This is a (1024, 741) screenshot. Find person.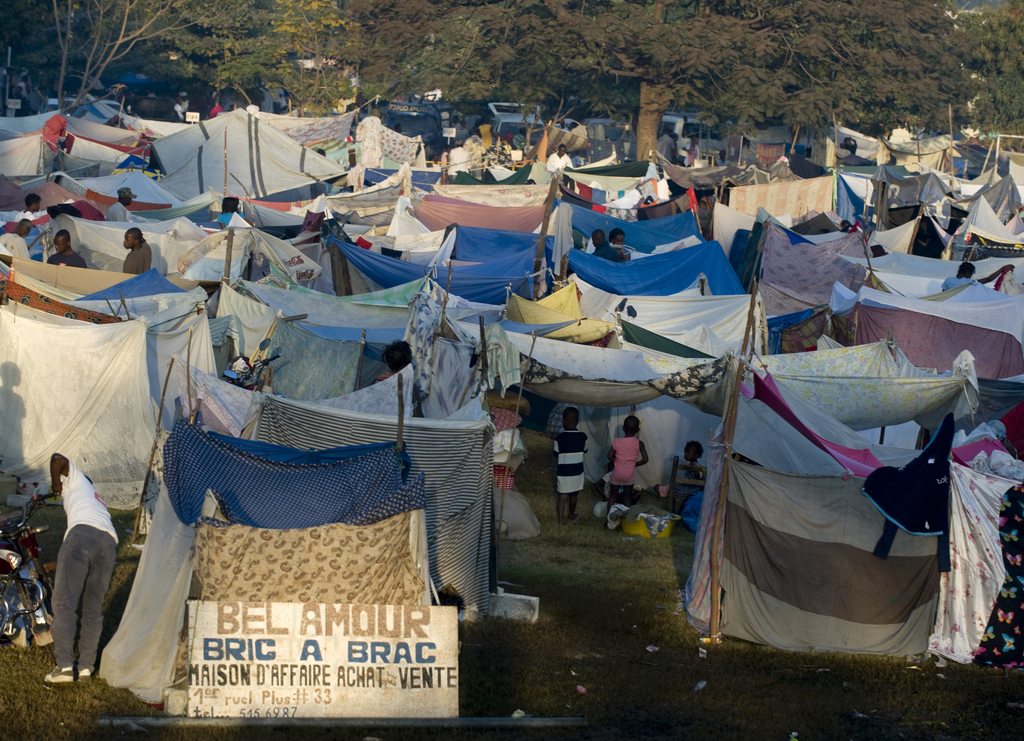
Bounding box: select_region(44, 226, 93, 270).
